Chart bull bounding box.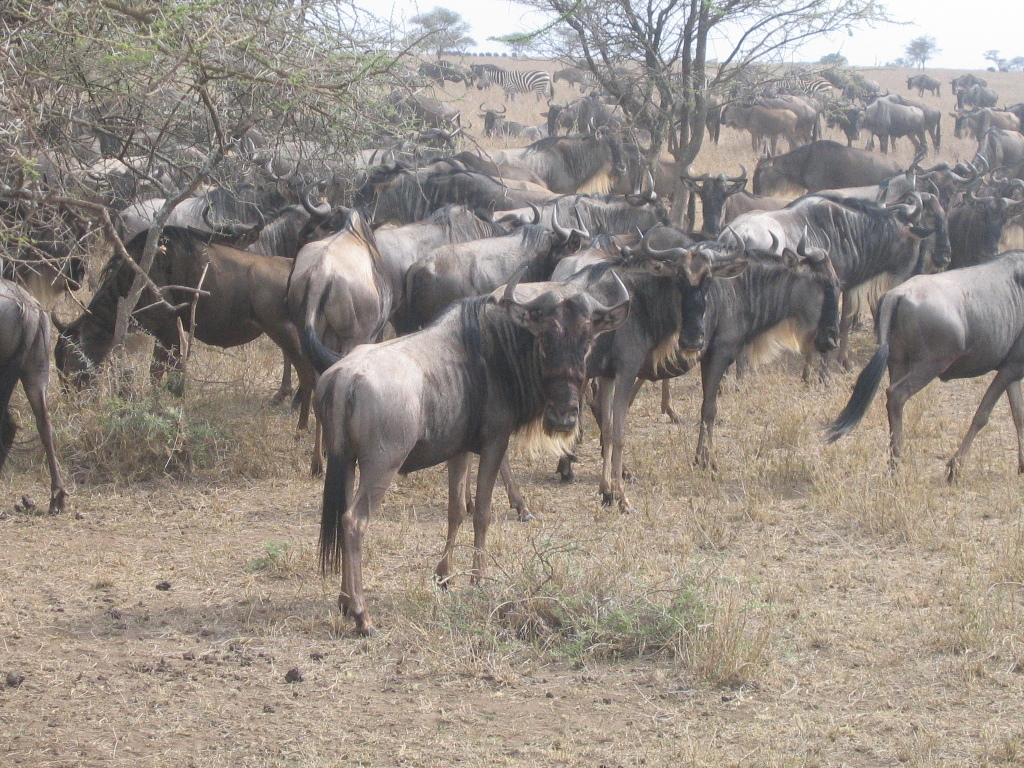
Charted: bbox=[43, 216, 292, 420].
